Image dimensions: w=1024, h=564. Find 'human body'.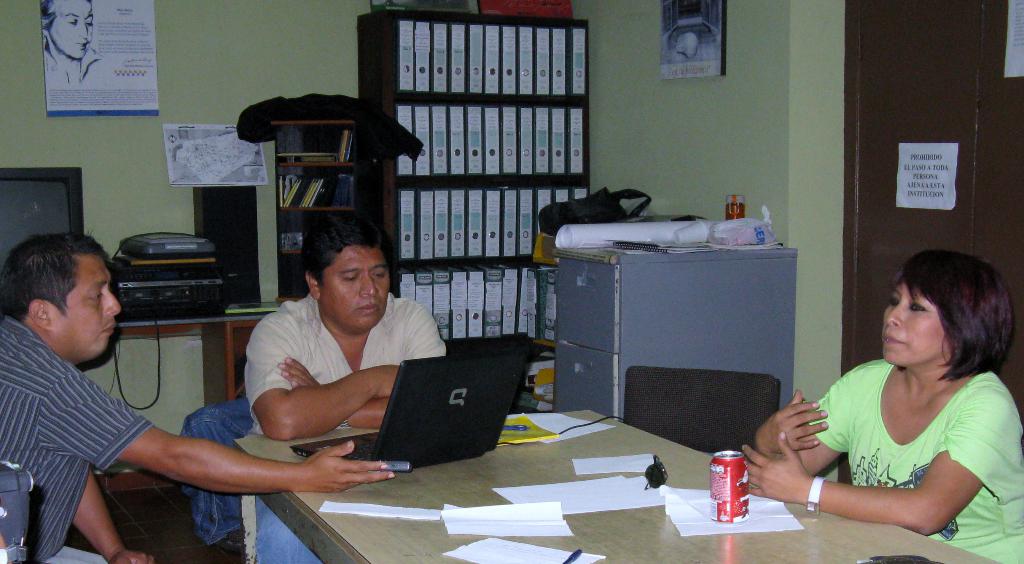
rect(235, 211, 451, 443).
